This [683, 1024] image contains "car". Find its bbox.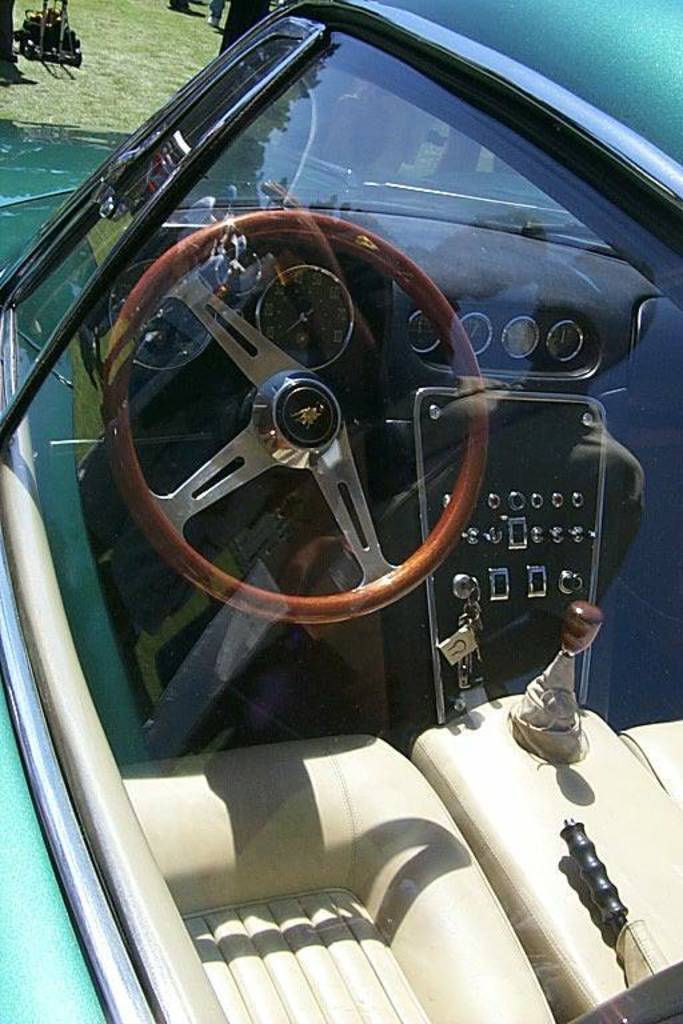
<region>0, 0, 682, 1023</region>.
